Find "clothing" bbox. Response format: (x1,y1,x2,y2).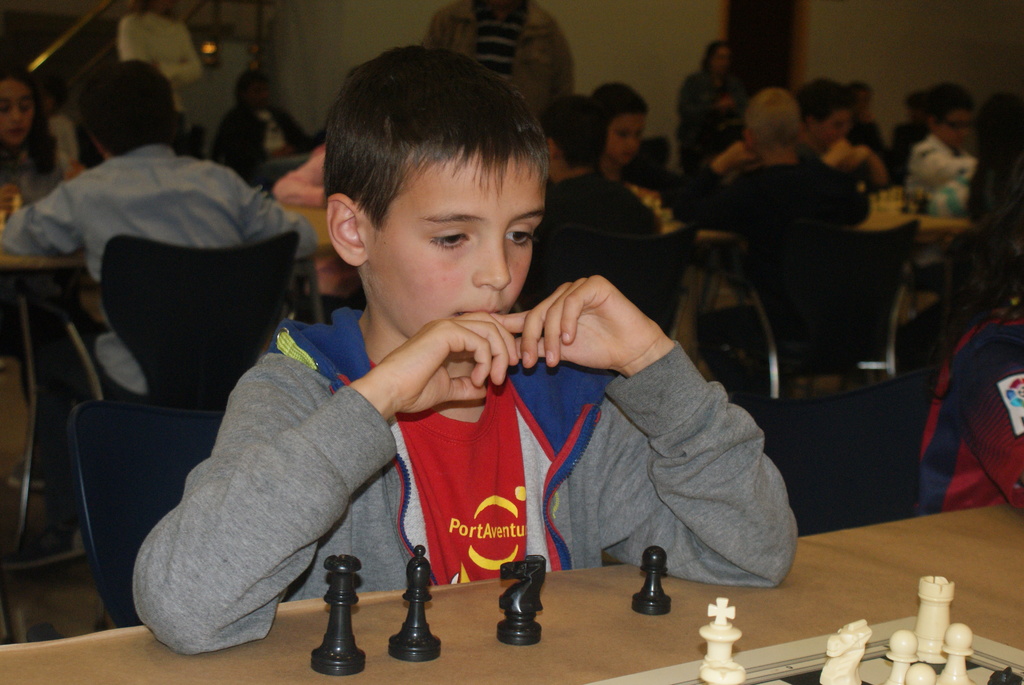
(131,305,794,656).
